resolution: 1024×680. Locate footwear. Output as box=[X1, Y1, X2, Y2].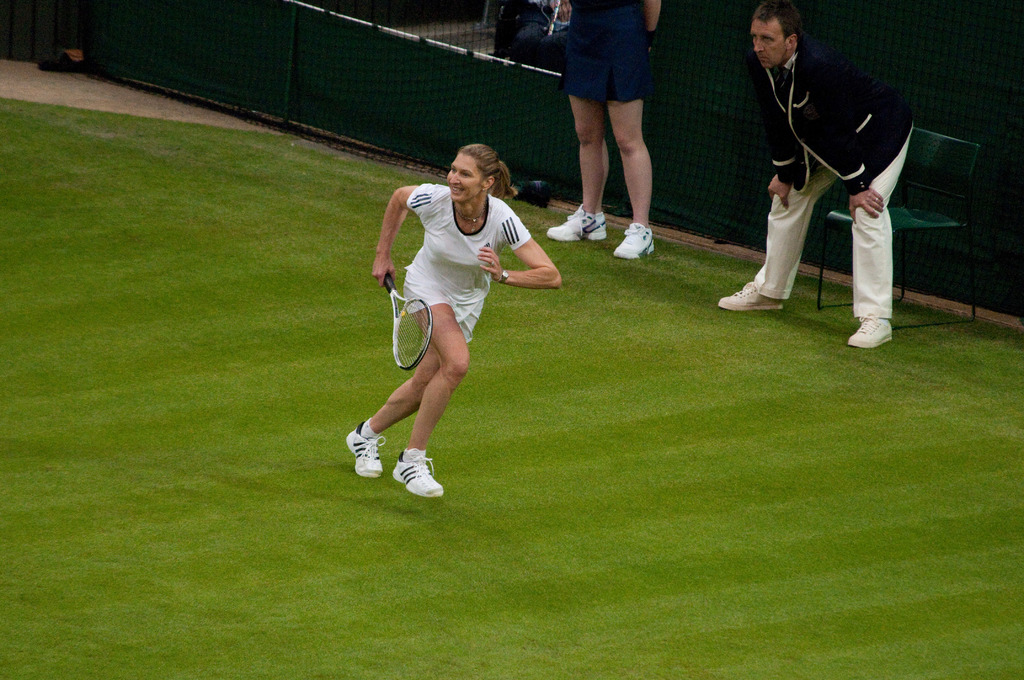
box=[612, 223, 655, 259].
